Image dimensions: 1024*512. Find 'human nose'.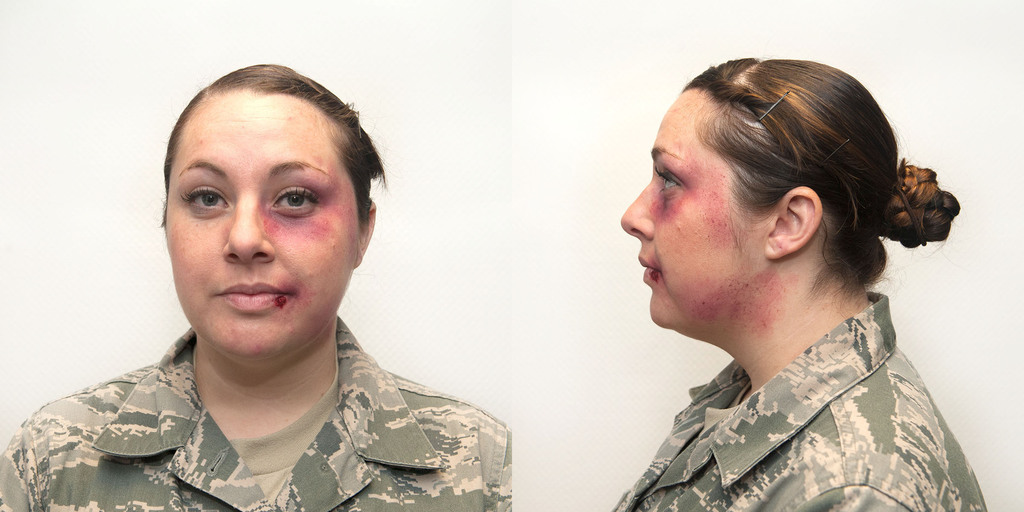
region(620, 180, 657, 243).
